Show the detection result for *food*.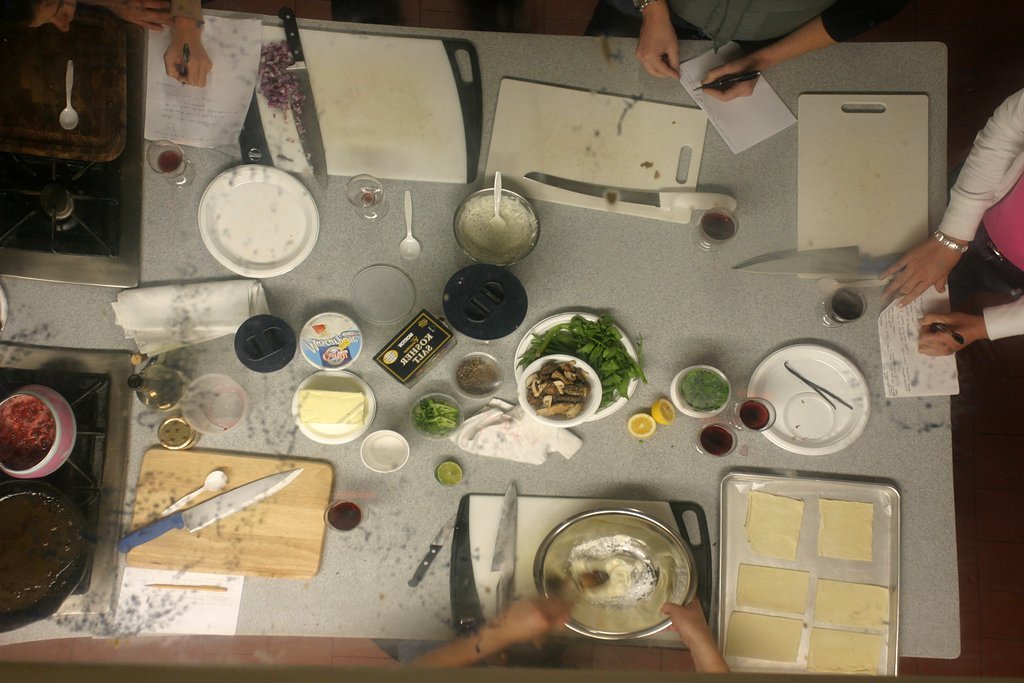
[x1=738, y1=564, x2=812, y2=609].
